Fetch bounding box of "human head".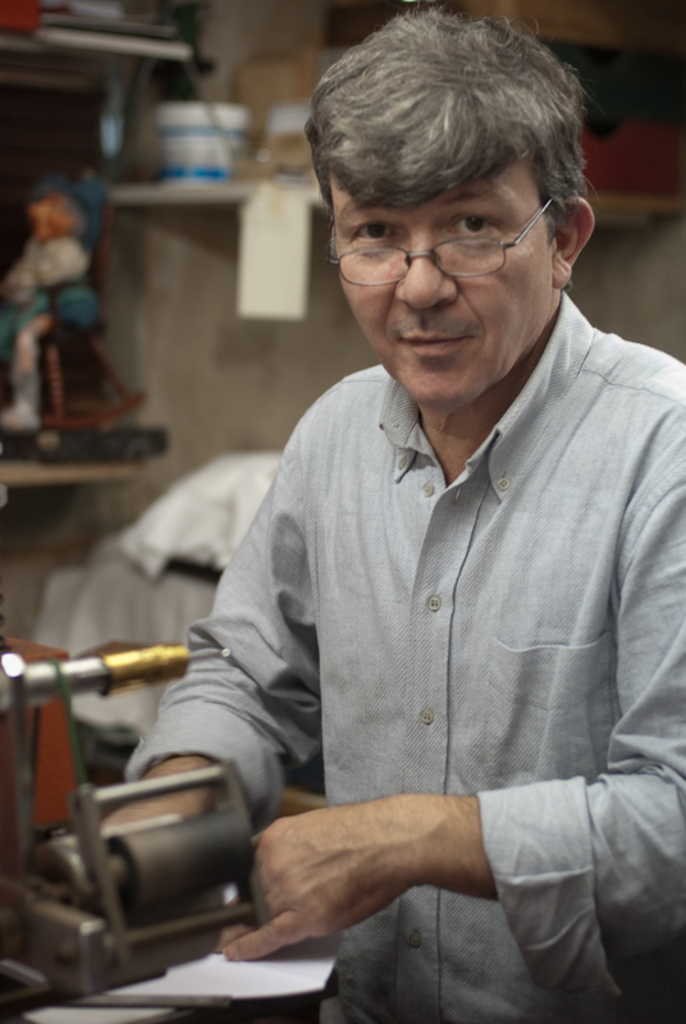
Bbox: (x1=299, y1=0, x2=593, y2=323).
